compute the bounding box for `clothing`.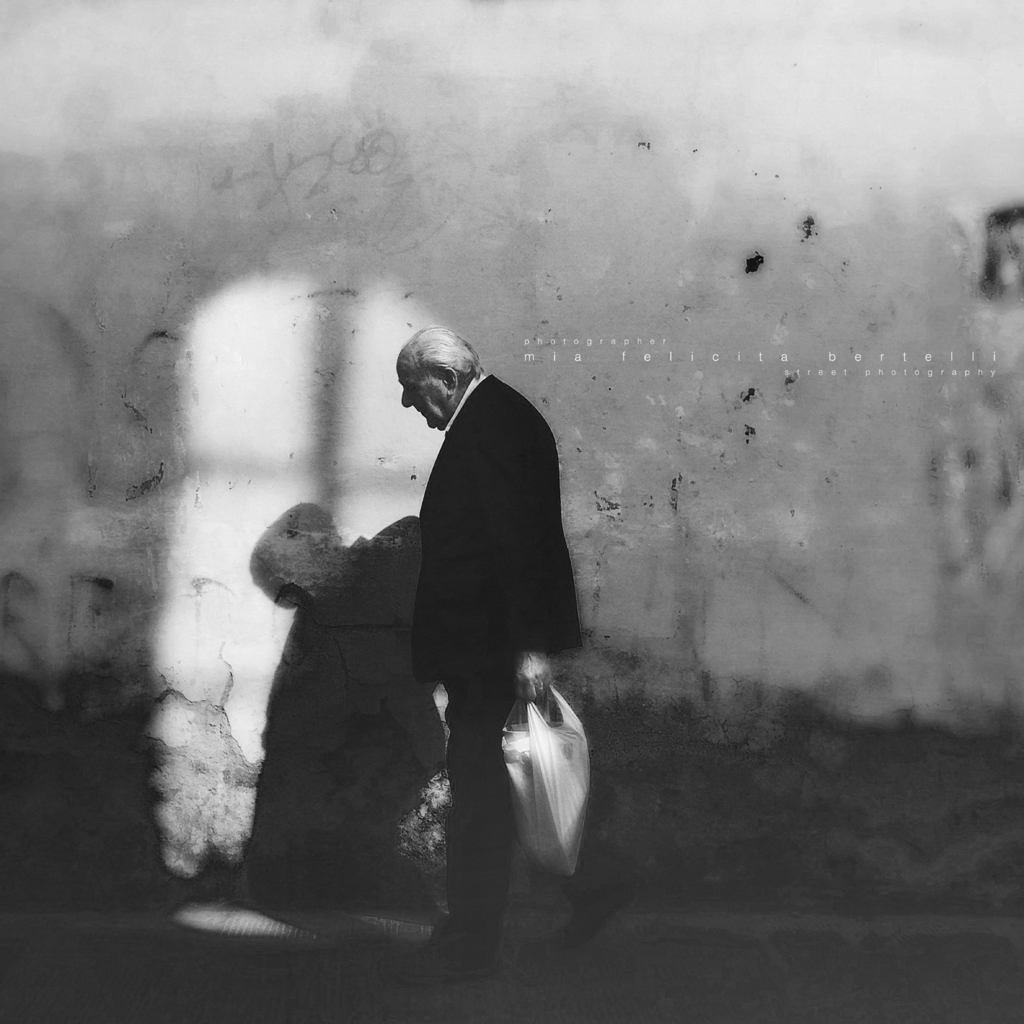
Rect(404, 369, 580, 683).
